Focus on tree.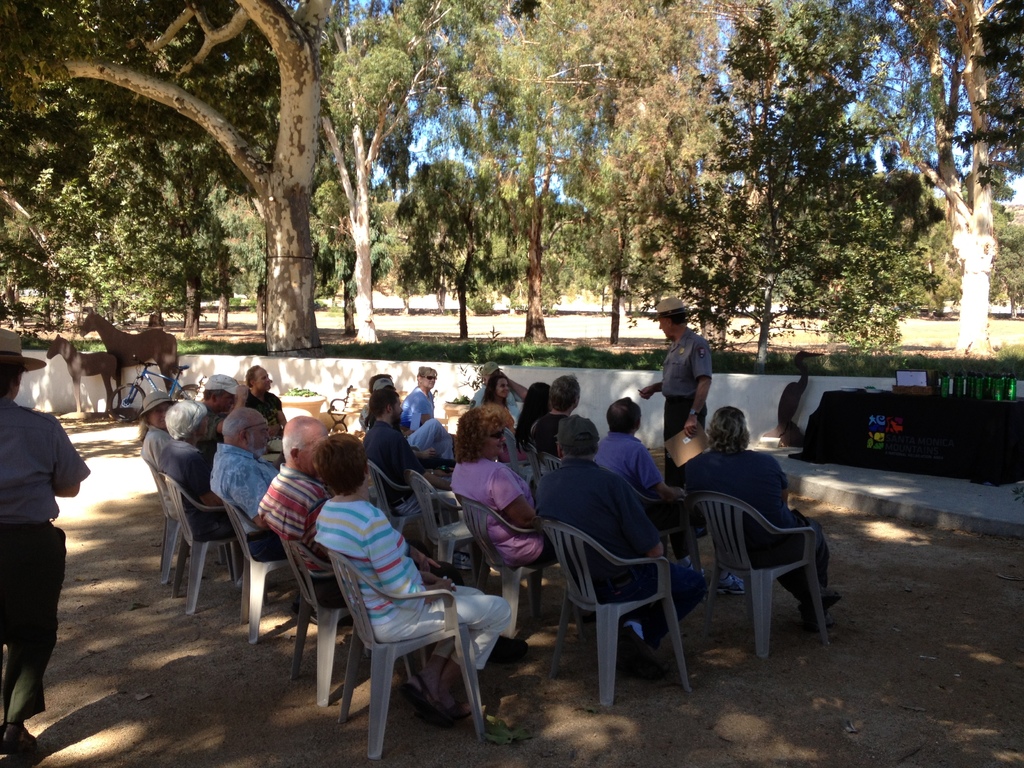
Focused at {"left": 402, "top": 140, "right": 536, "bottom": 342}.
